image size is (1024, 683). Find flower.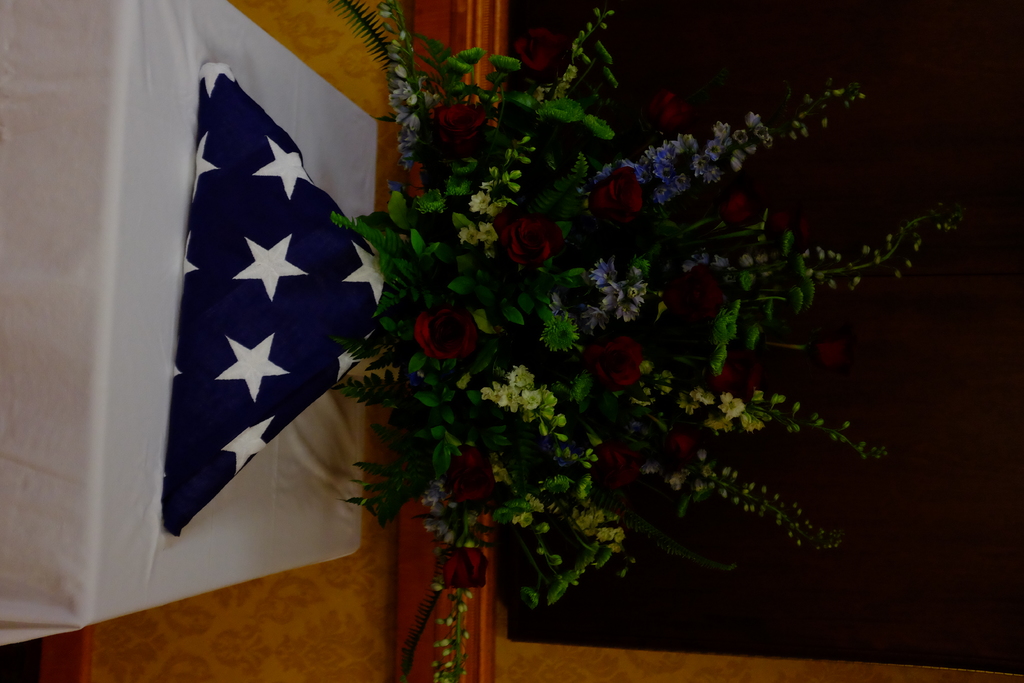
locate(573, 498, 623, 548).
